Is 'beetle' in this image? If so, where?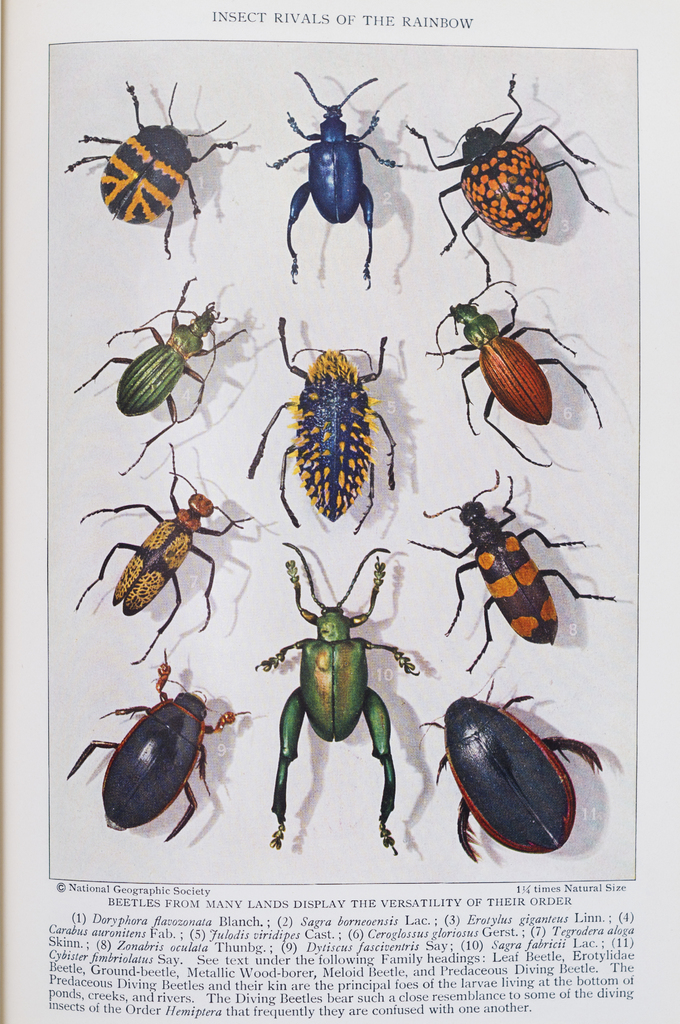
Yes, at <bbox>421, 281, 605, 477</bbox>.
